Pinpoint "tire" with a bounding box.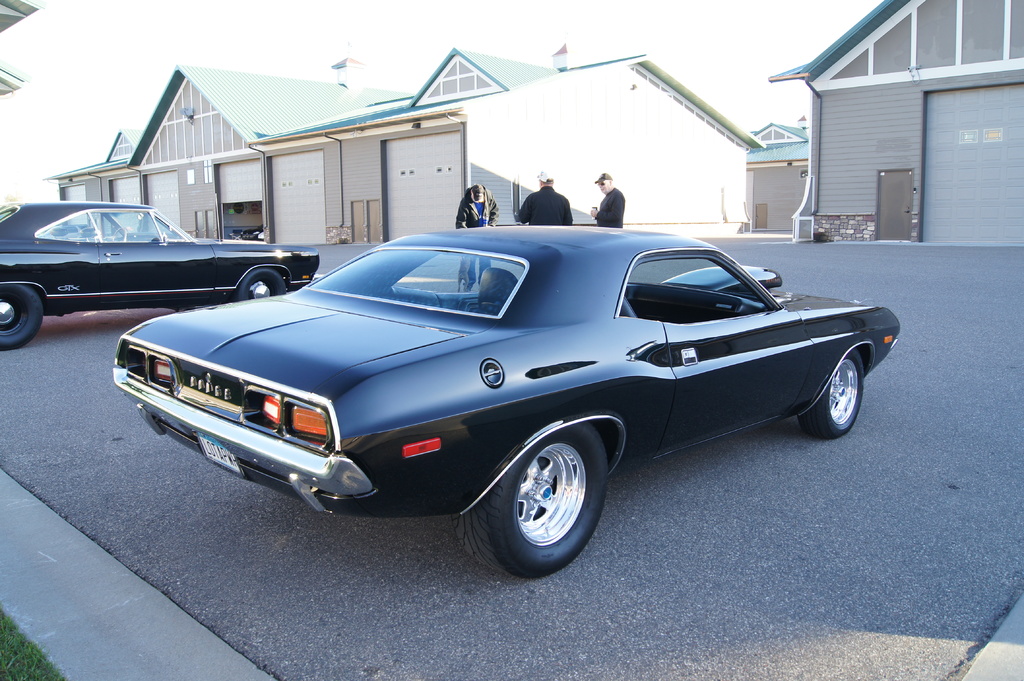
239/269/285/301.
